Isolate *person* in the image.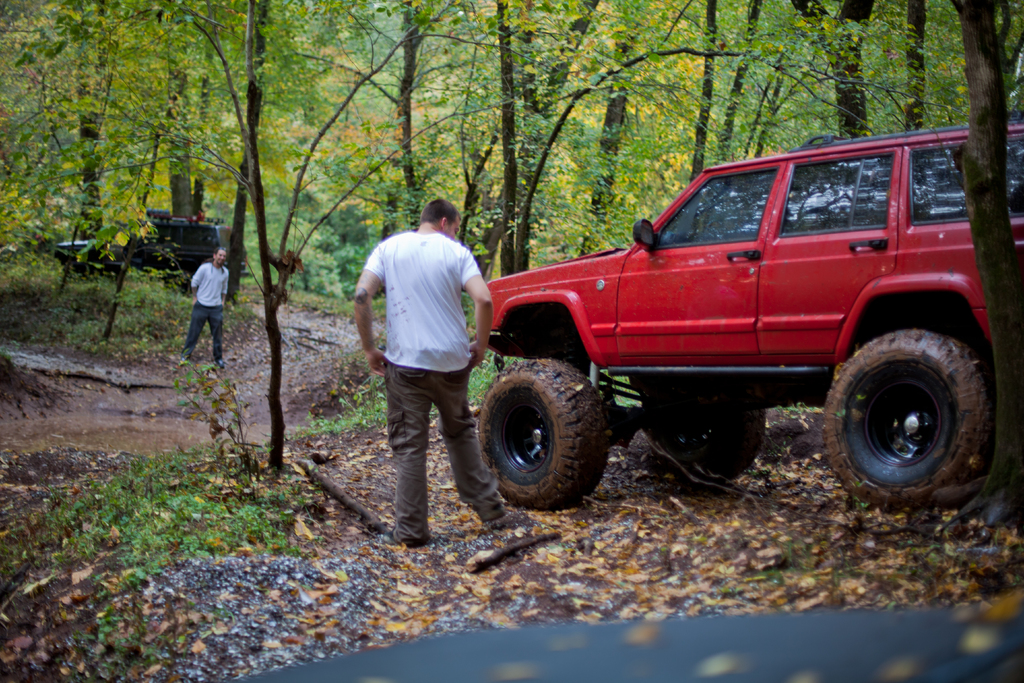
Isolated region: crop(189, 241, 232, 372).
